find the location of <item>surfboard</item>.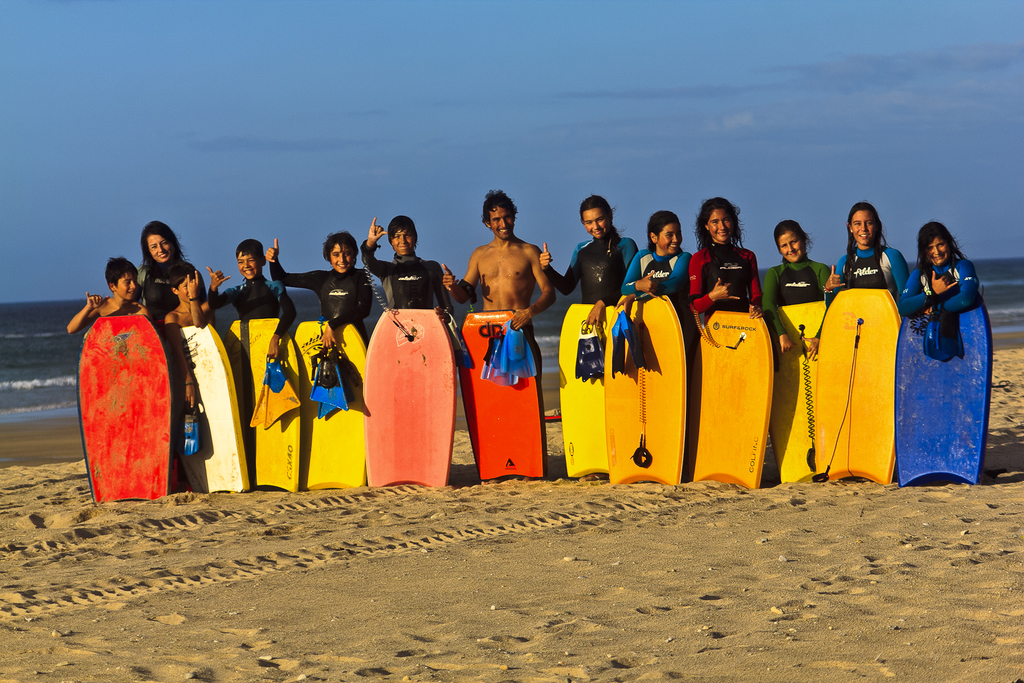
Location: {"x1": 223, "y1": 318, "x2": 303, "y2": 490}.
